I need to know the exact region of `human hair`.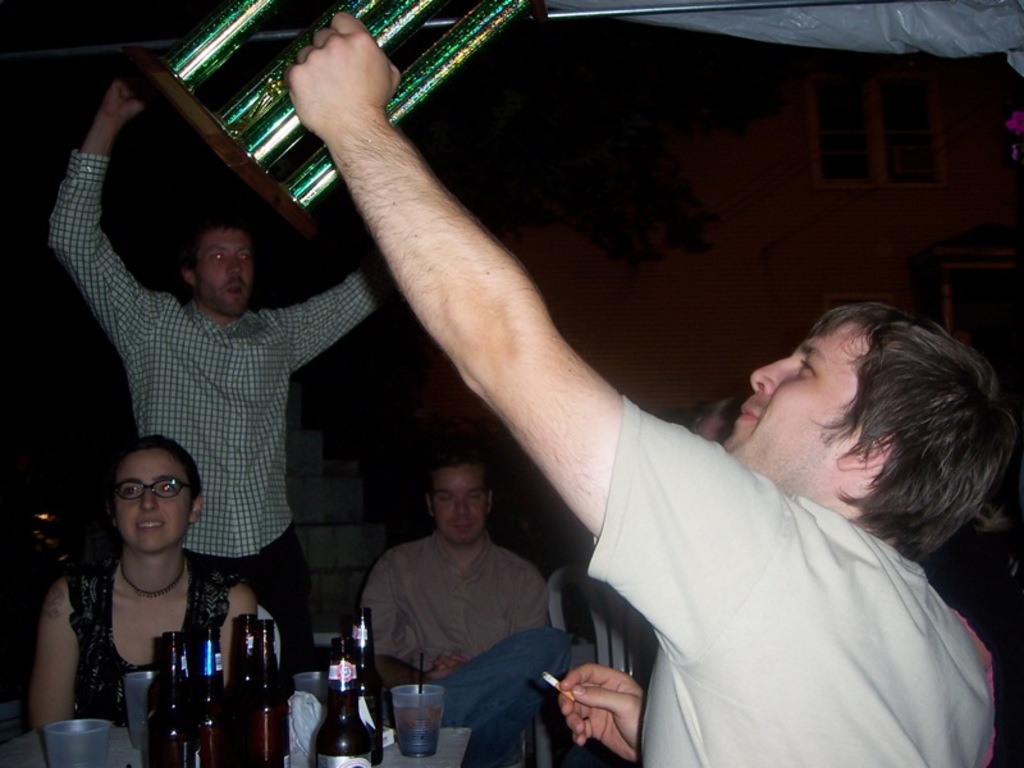
Region: BBox(695, 396, 740, 426).
